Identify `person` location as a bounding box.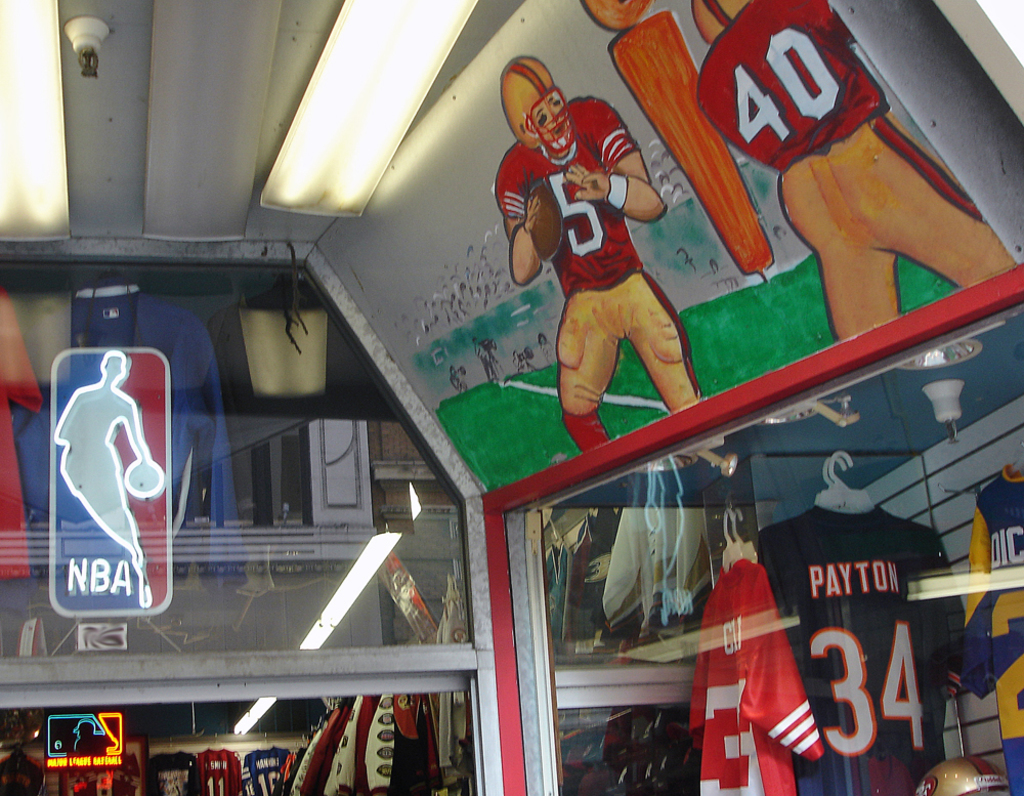
Rect(498, 53, 703, 447).
